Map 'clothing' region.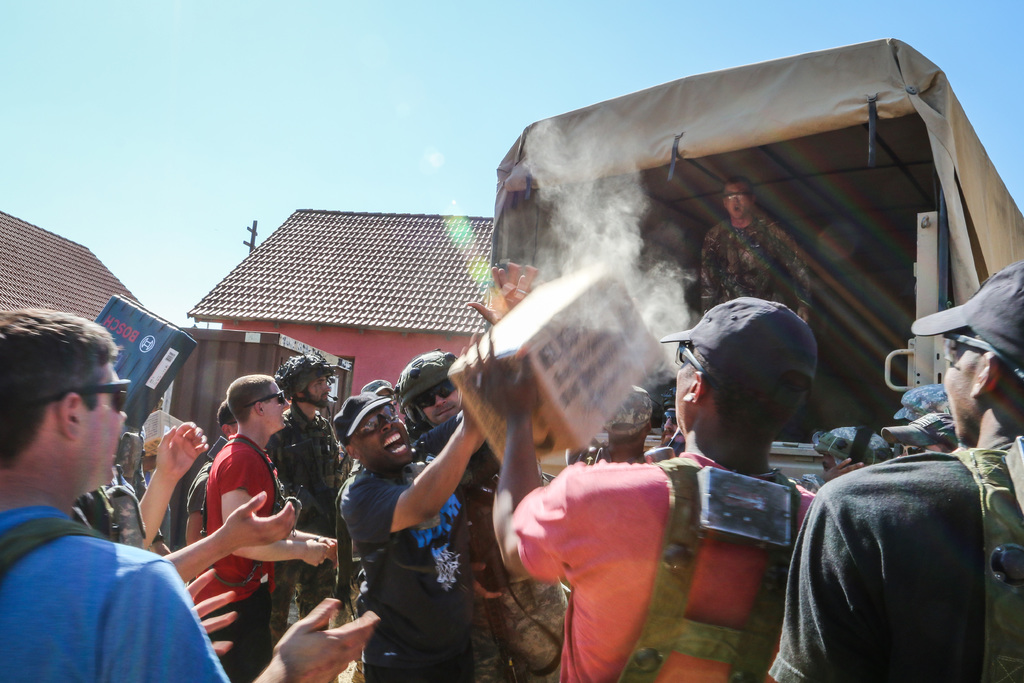
Mapped to 511/450/814/682.
